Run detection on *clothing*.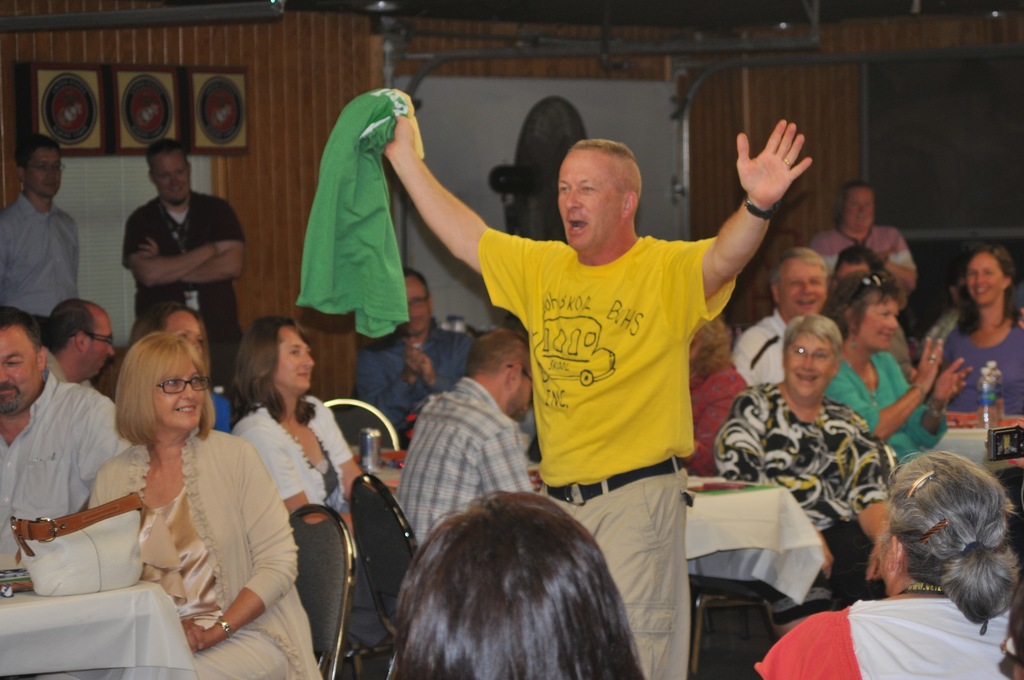
Result: (122,184,246,384).
